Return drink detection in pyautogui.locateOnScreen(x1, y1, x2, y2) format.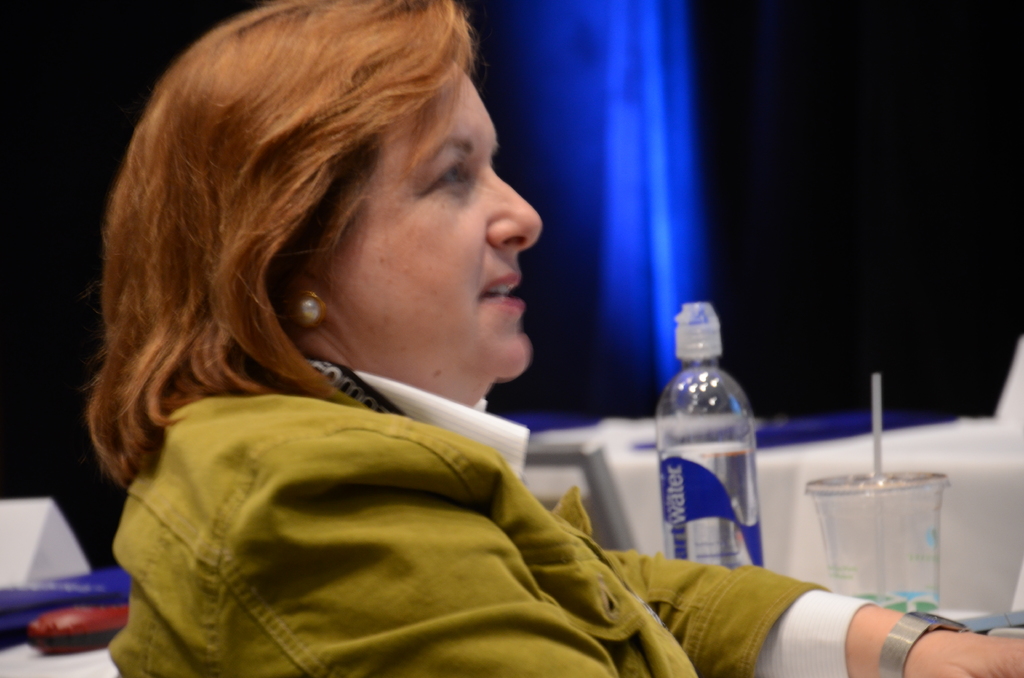
pyautogui.locateOnScreen(653, 299, 765, 568).
